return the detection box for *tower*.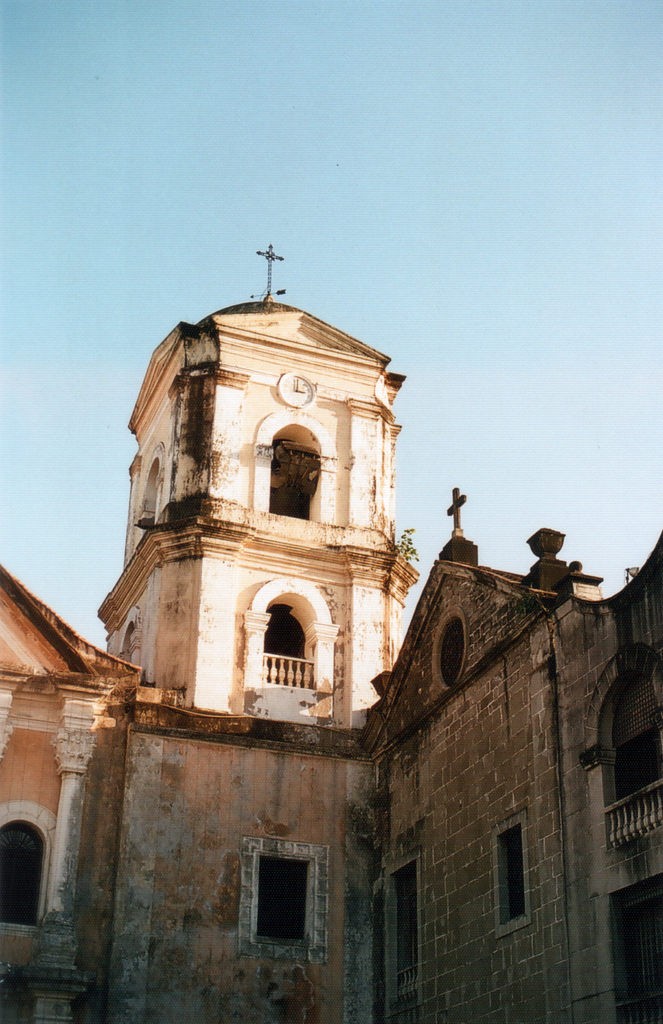
BBox(0, 229, 662, 1023).
